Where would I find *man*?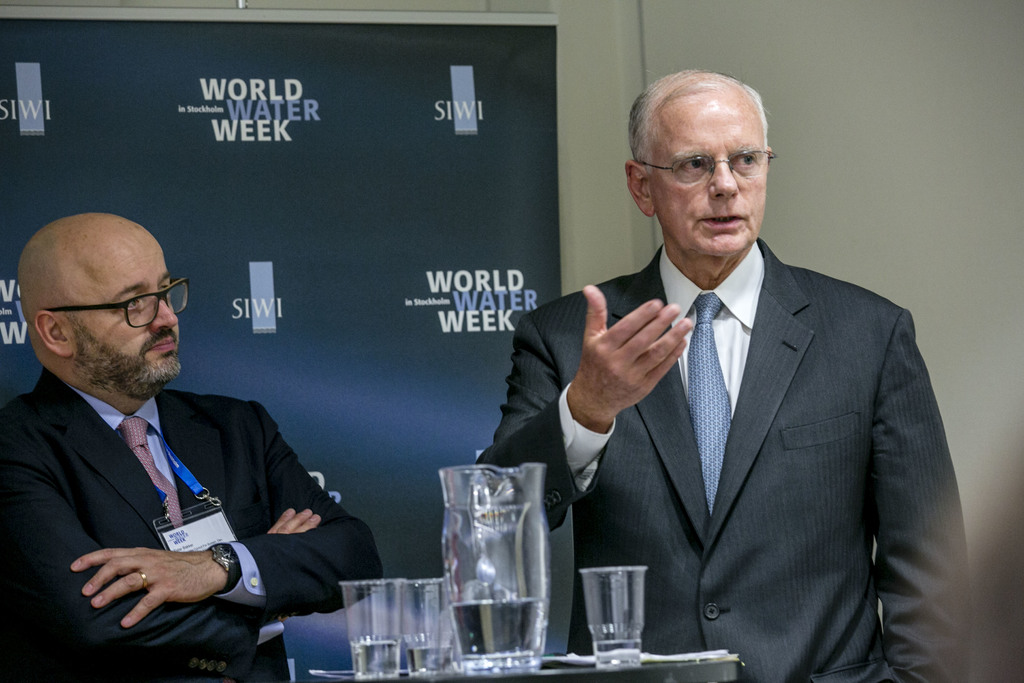
At bbox(468, 67, 977, 682).
